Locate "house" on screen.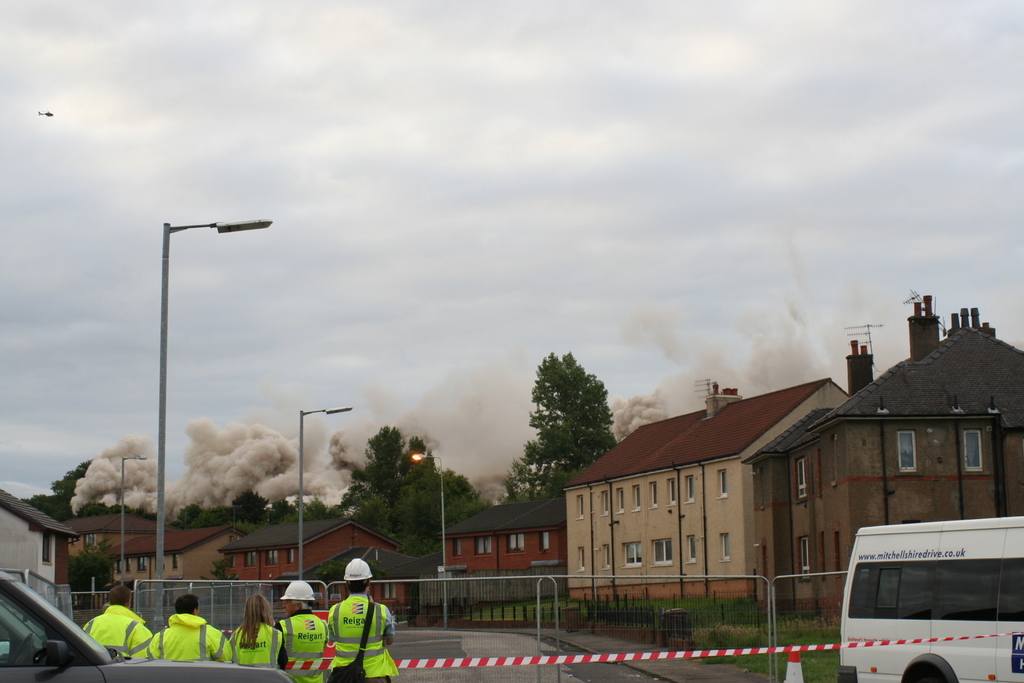
On screen at l=753, t=299, r=1014, b=588.
